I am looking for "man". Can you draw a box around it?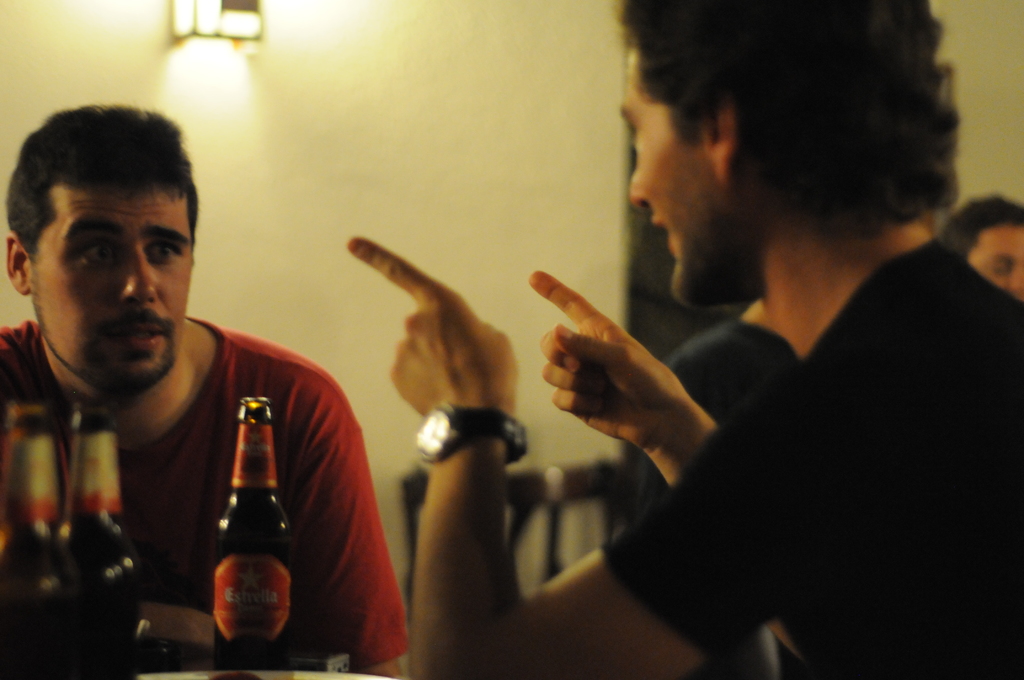
Sure, the bounding box is 948/187/1023/307.
